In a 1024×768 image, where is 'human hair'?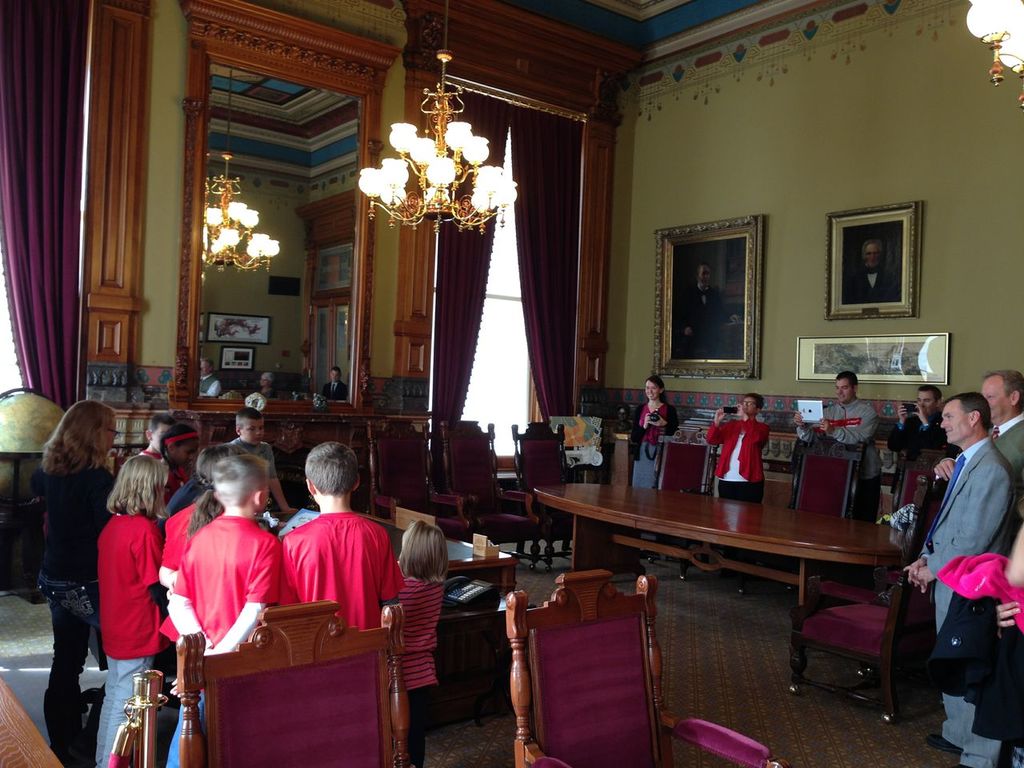
Rect(646, 376, 670, 406).
